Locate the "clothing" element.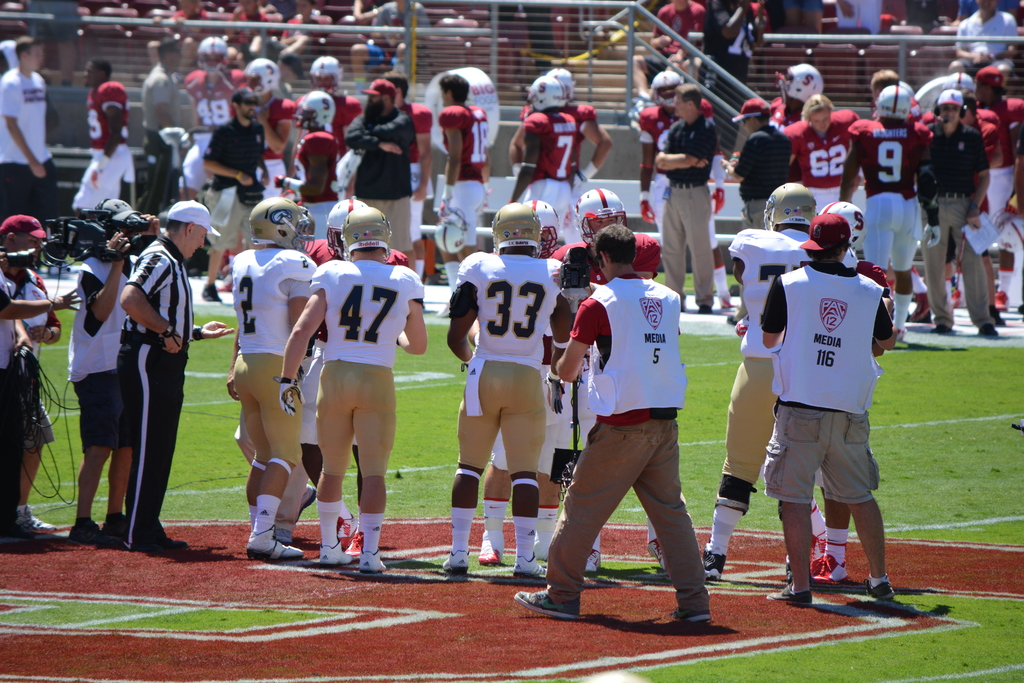
Element bbox: left=706, top=502, right=753, bottom=555.
